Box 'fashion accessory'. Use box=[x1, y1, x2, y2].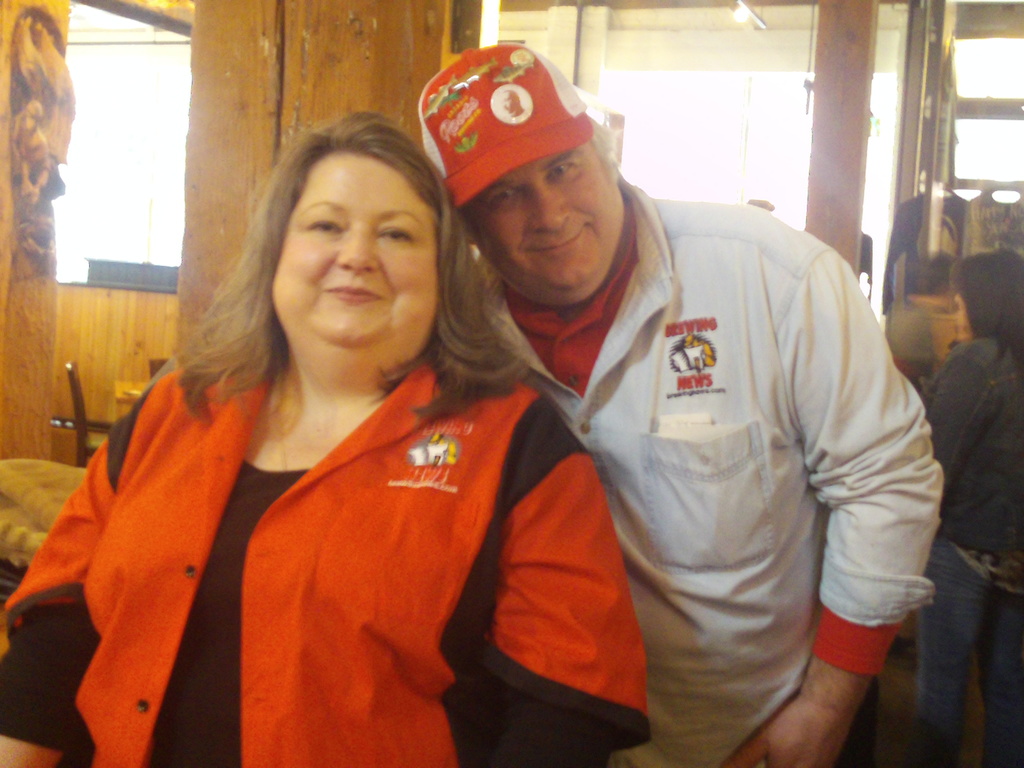
box=[424, 42, 593, 209].
